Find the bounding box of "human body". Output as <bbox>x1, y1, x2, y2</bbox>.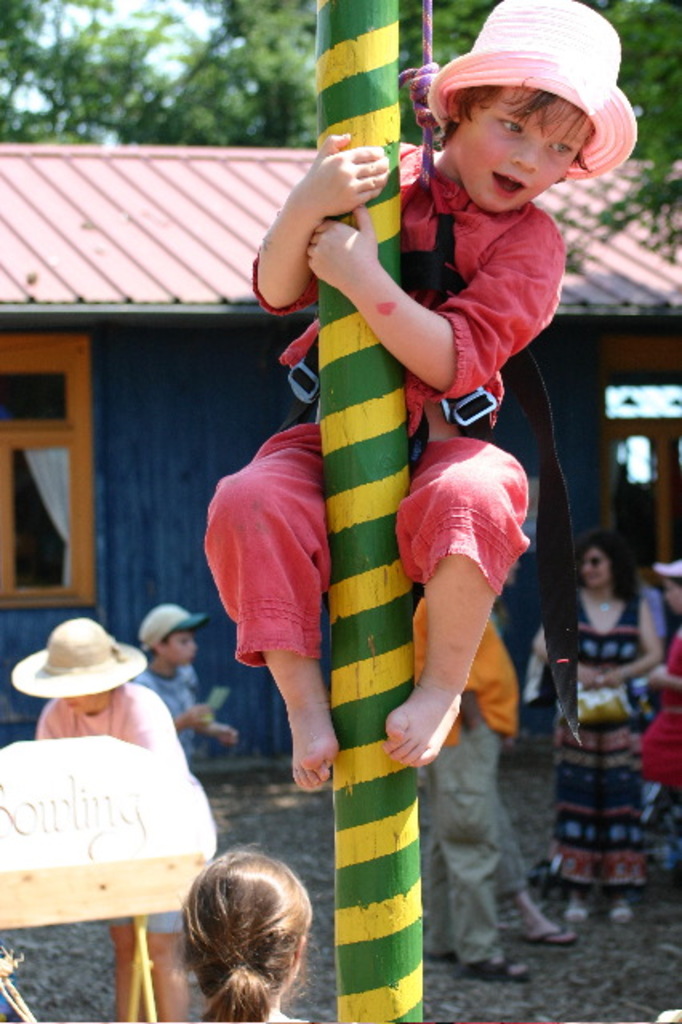
<bbox>519, 536, 671, 928</bbox>.
